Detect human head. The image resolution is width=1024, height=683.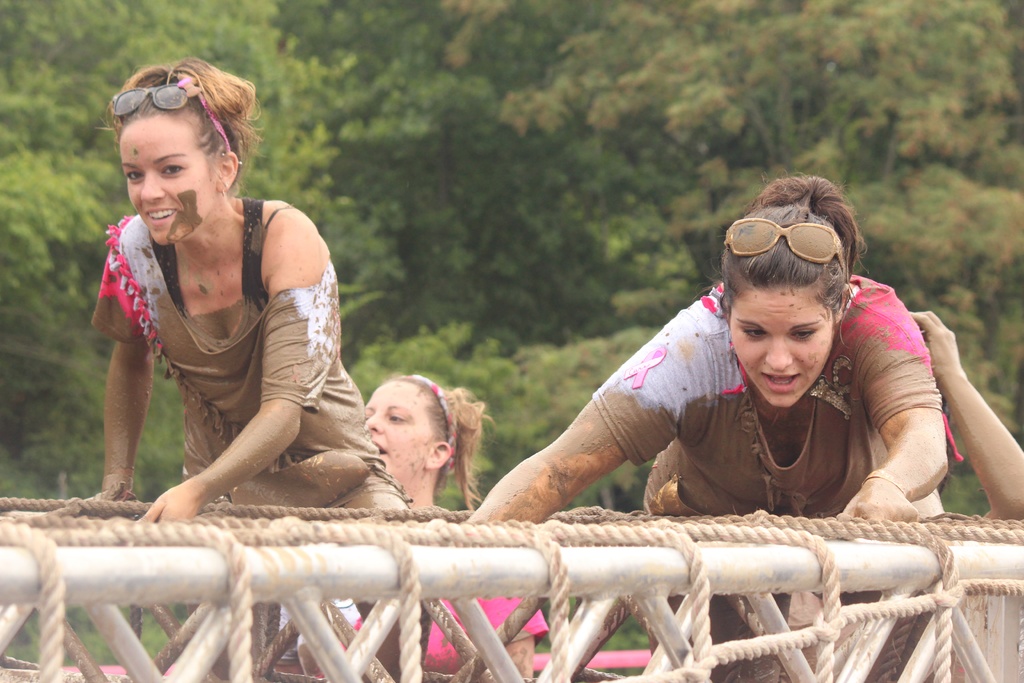
box(362, 365, 496, 488).
